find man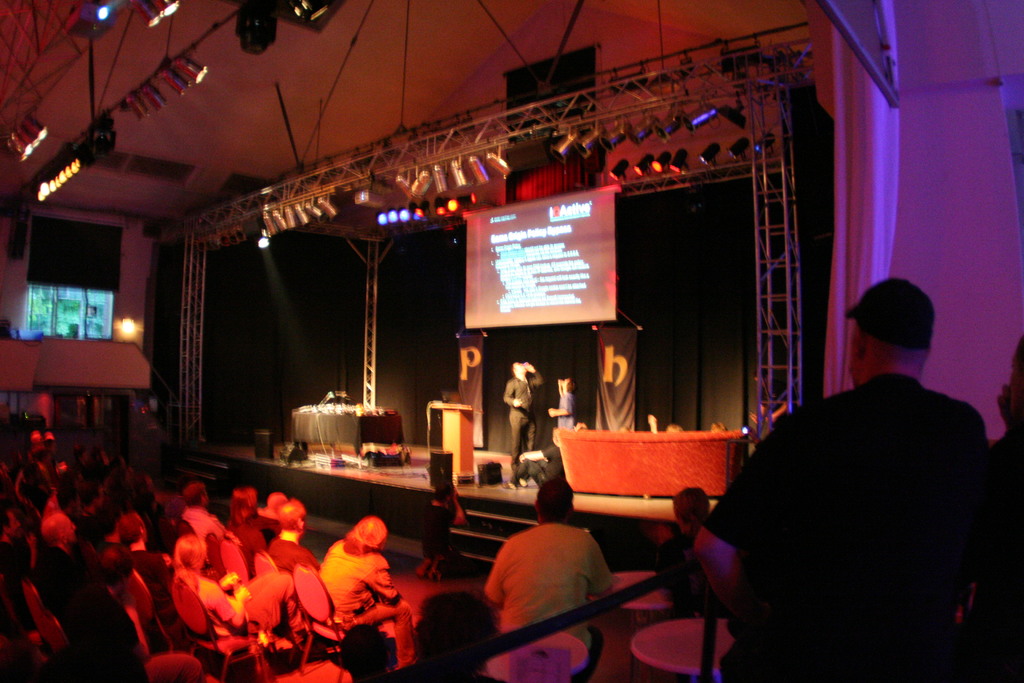
x1=502 y1=353 x2=548 y2=477
